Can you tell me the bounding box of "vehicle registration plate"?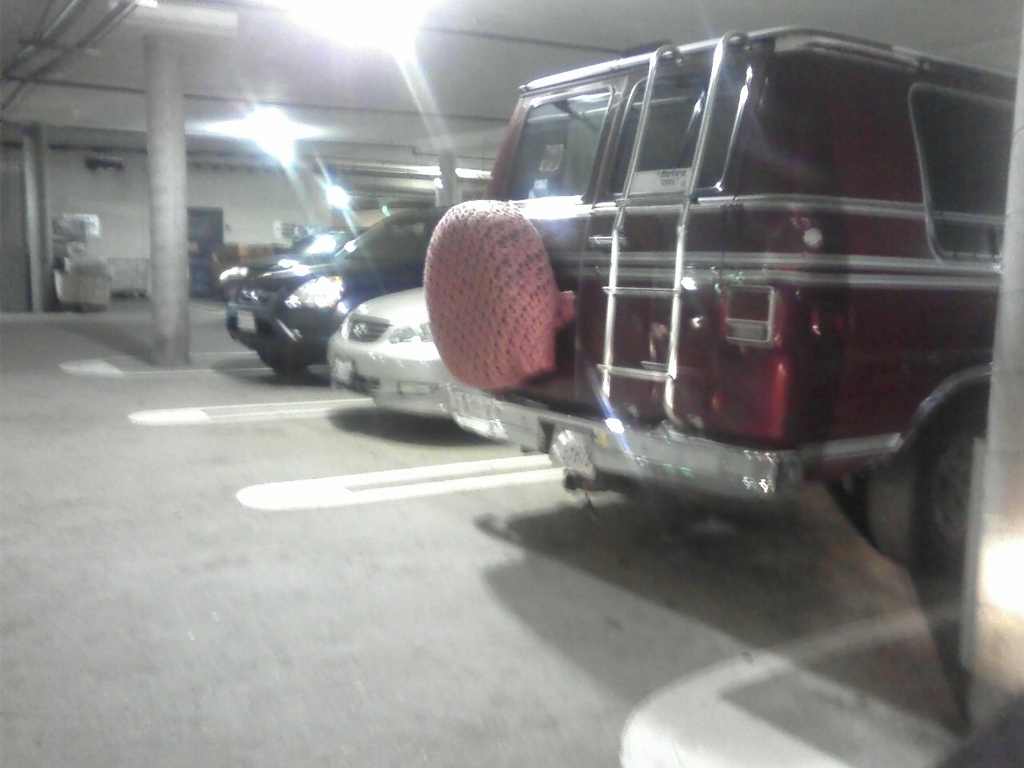
335:357:351:384.
